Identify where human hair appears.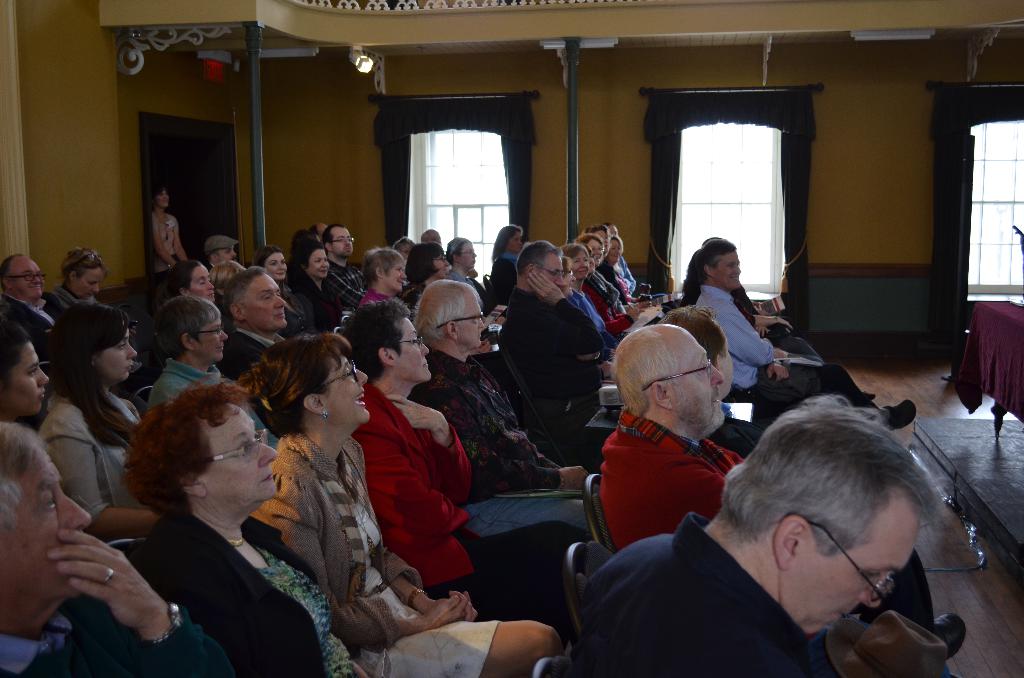
Appears at (289, 232, 325, 285).
